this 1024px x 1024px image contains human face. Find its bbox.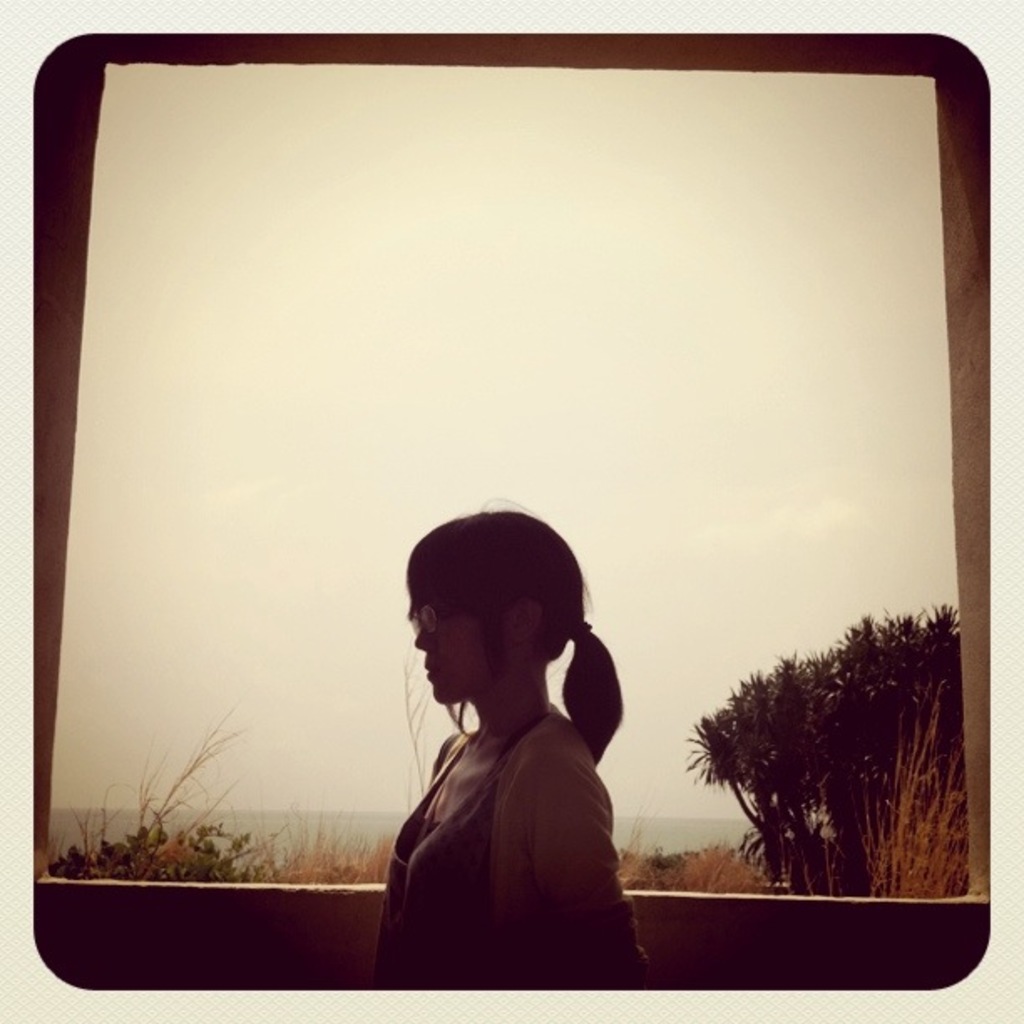
crop(410, 591, 507, 703).
